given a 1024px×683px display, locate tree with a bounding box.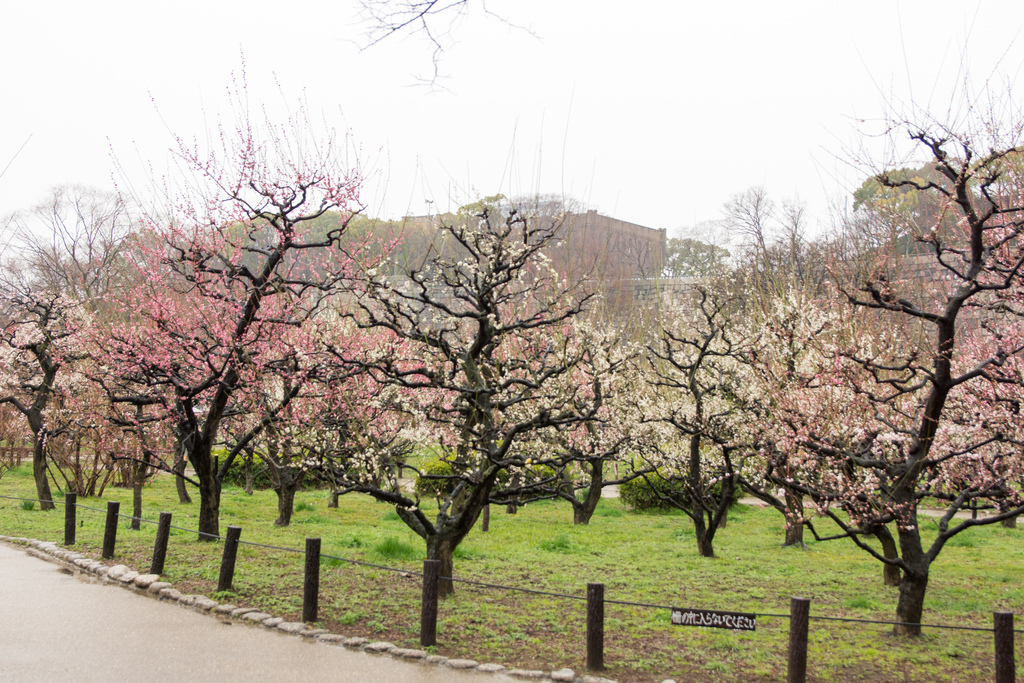
Located: [left=621, top=283, right=754, bottom=539].
